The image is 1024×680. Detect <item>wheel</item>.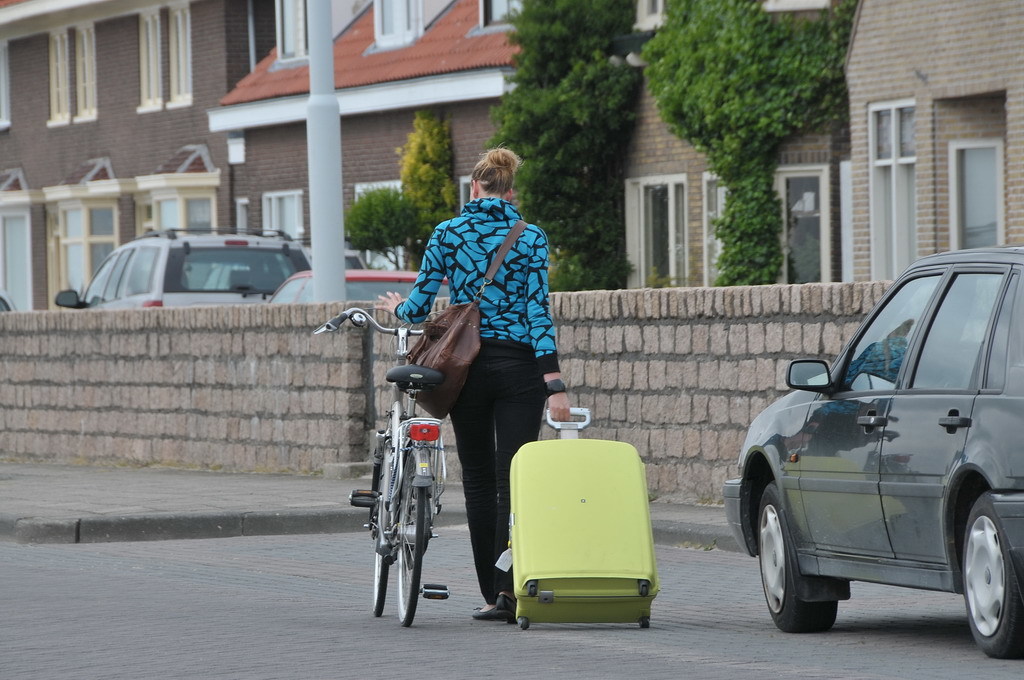
Detection: box(518, 617, 529, 629).
